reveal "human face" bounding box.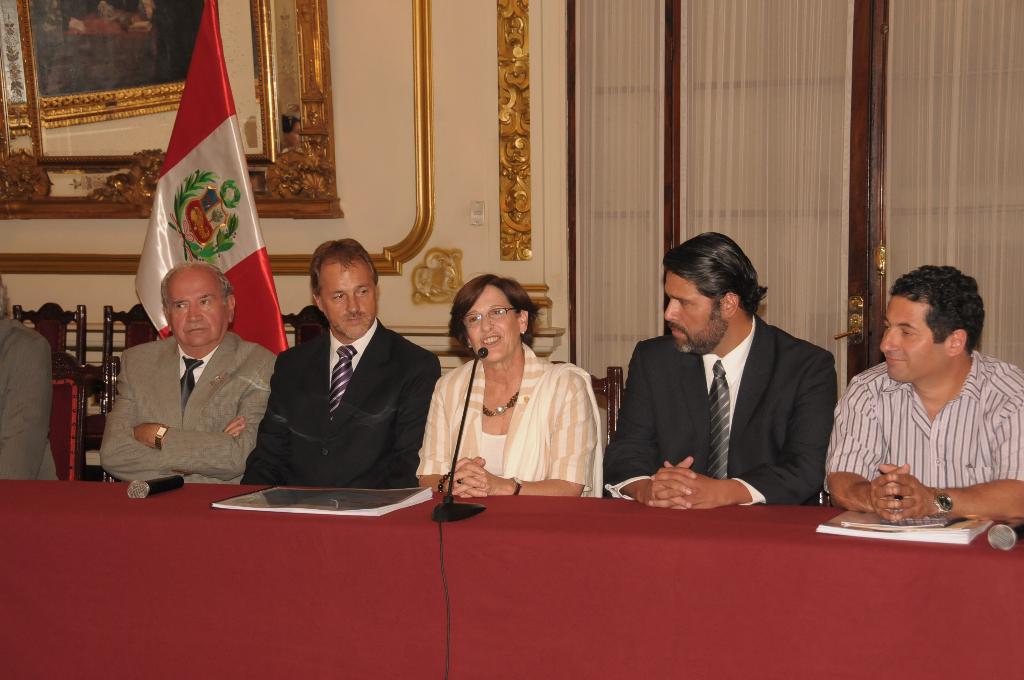
Revealed: [x1=320, y1=261, x2=372, y2=336].
